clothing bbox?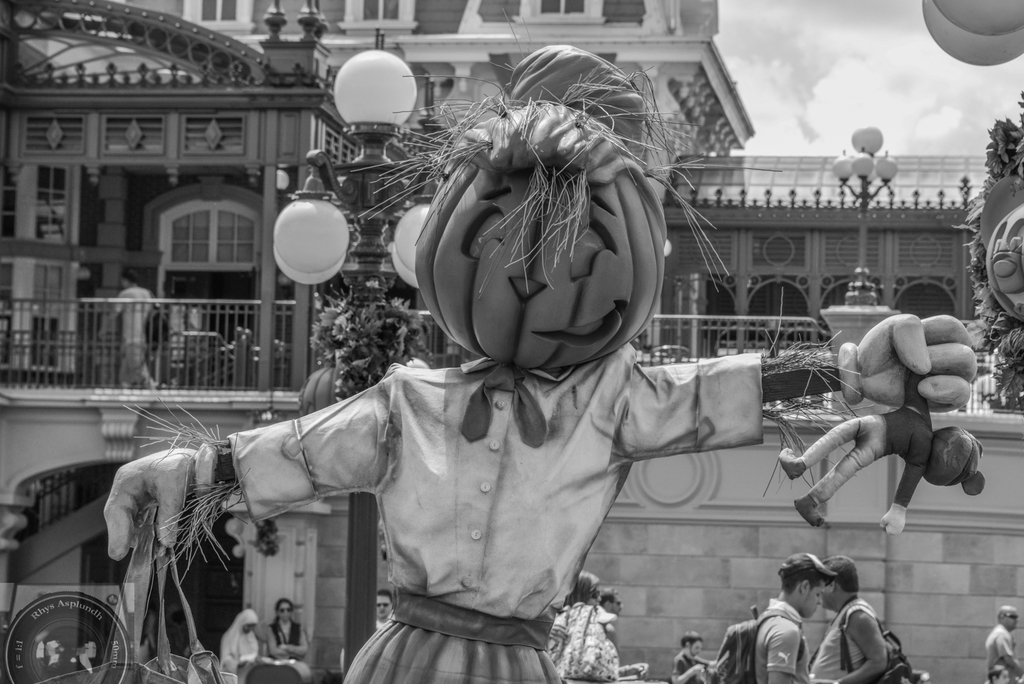
x1=132, y1=284, x2=745, y2=662
